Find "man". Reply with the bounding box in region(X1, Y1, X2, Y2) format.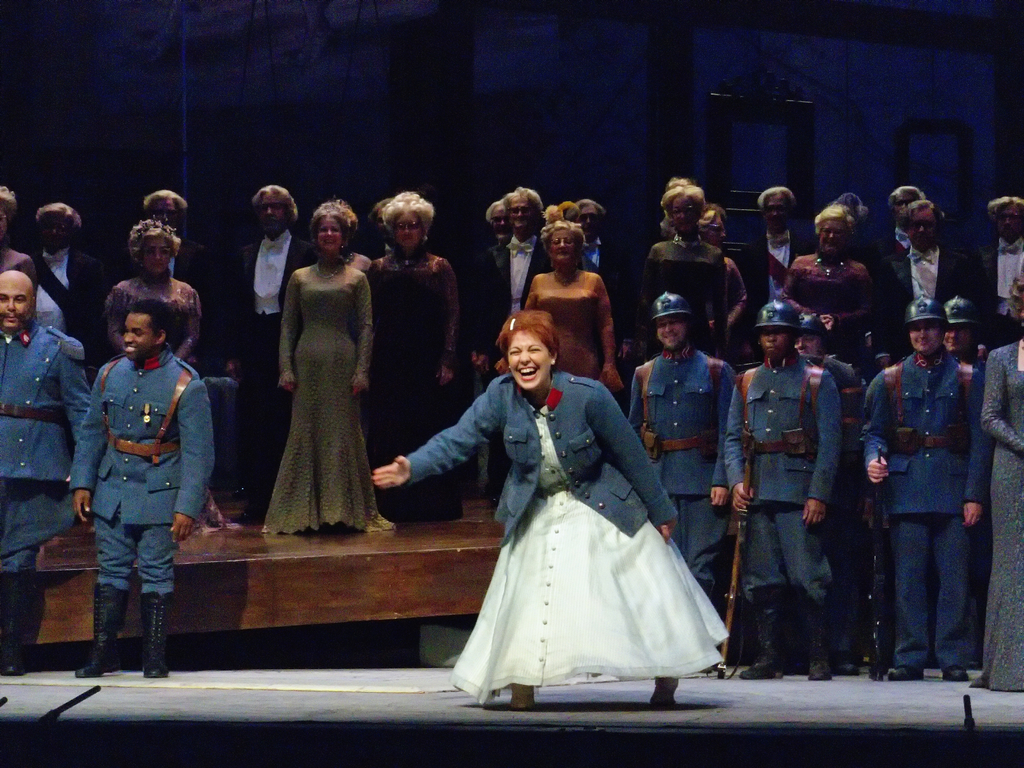
region(794, 311, 830, 358).
